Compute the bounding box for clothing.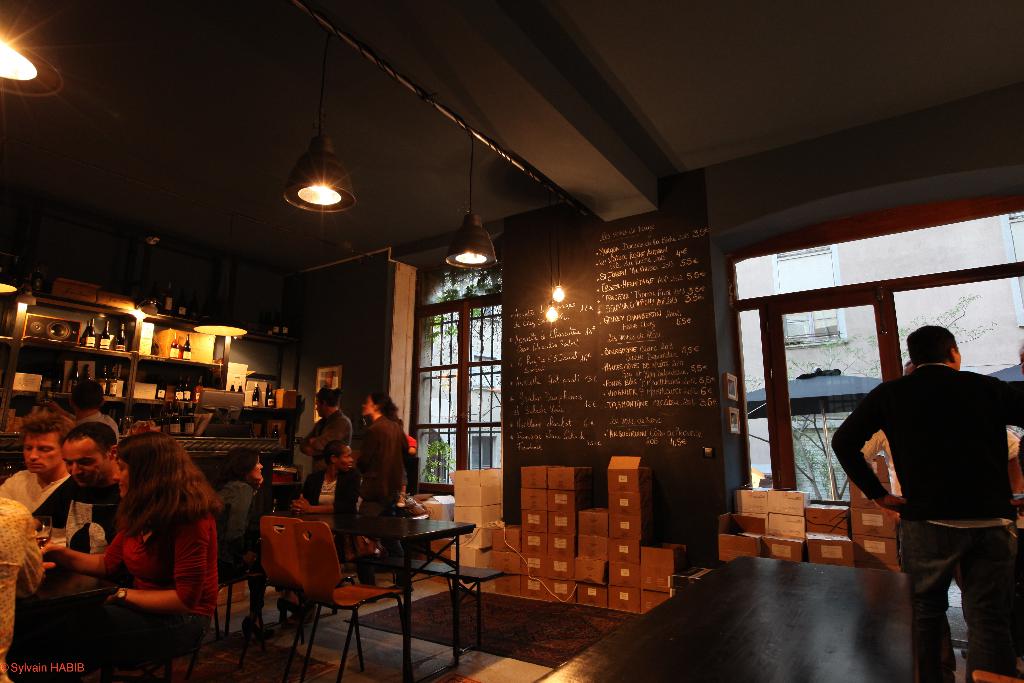
<box>213,478,267,587</box>.
